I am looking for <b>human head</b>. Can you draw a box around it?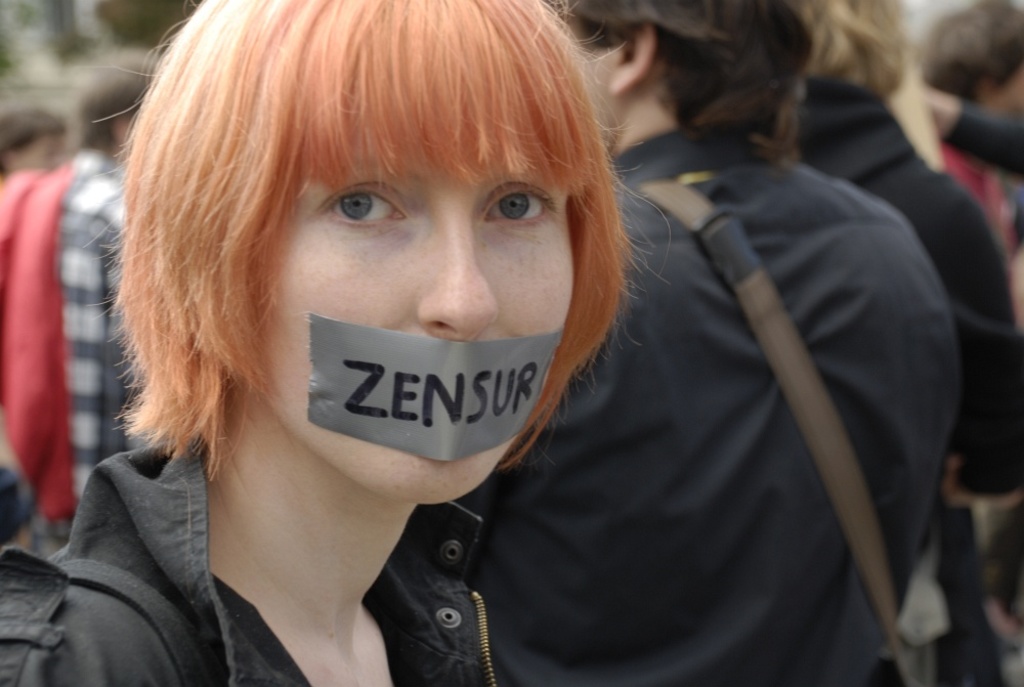
Sure, the bounding box is select_region(75, 55, 159, 157).
